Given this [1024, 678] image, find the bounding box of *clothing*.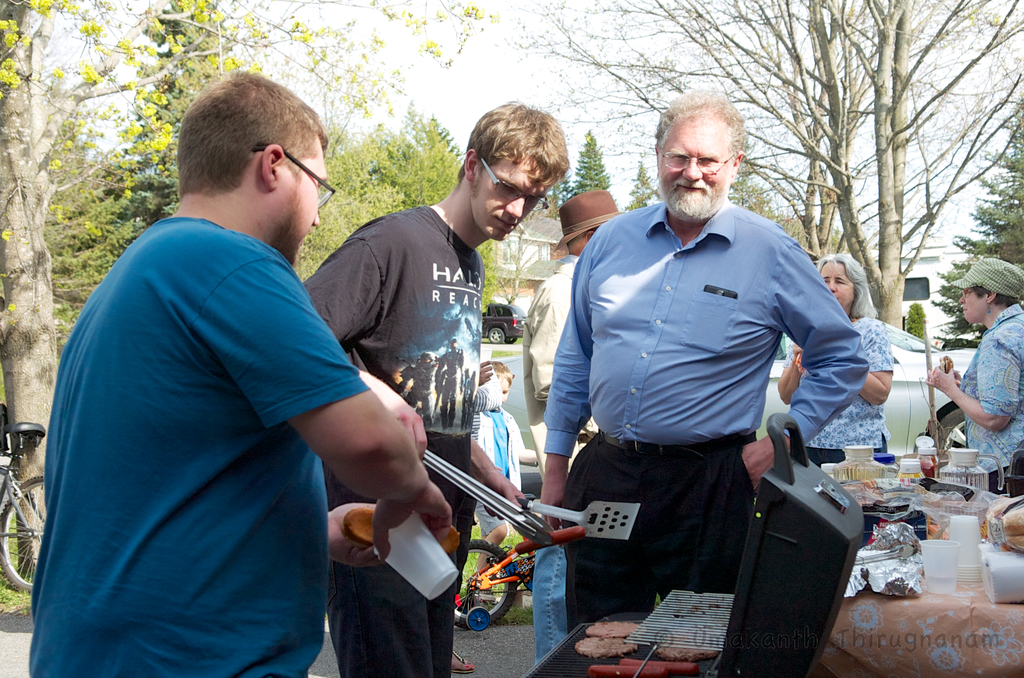
crop(551, 149, 866, 619).
